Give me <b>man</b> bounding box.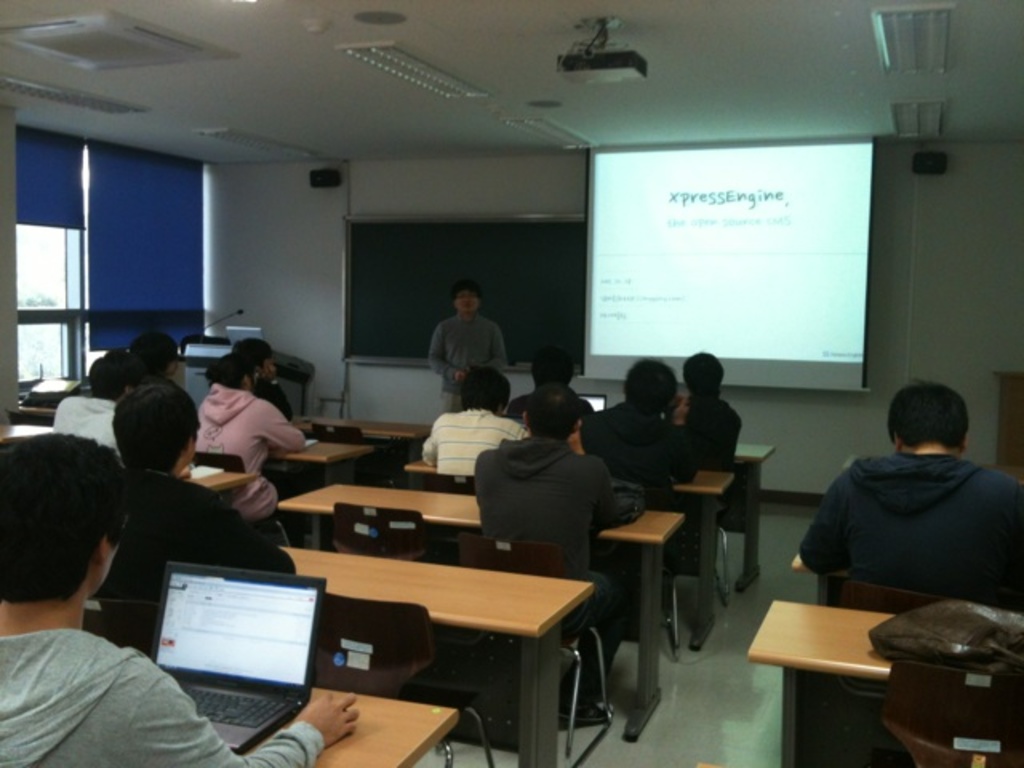
bbox=(472, 386, 630, 718).
